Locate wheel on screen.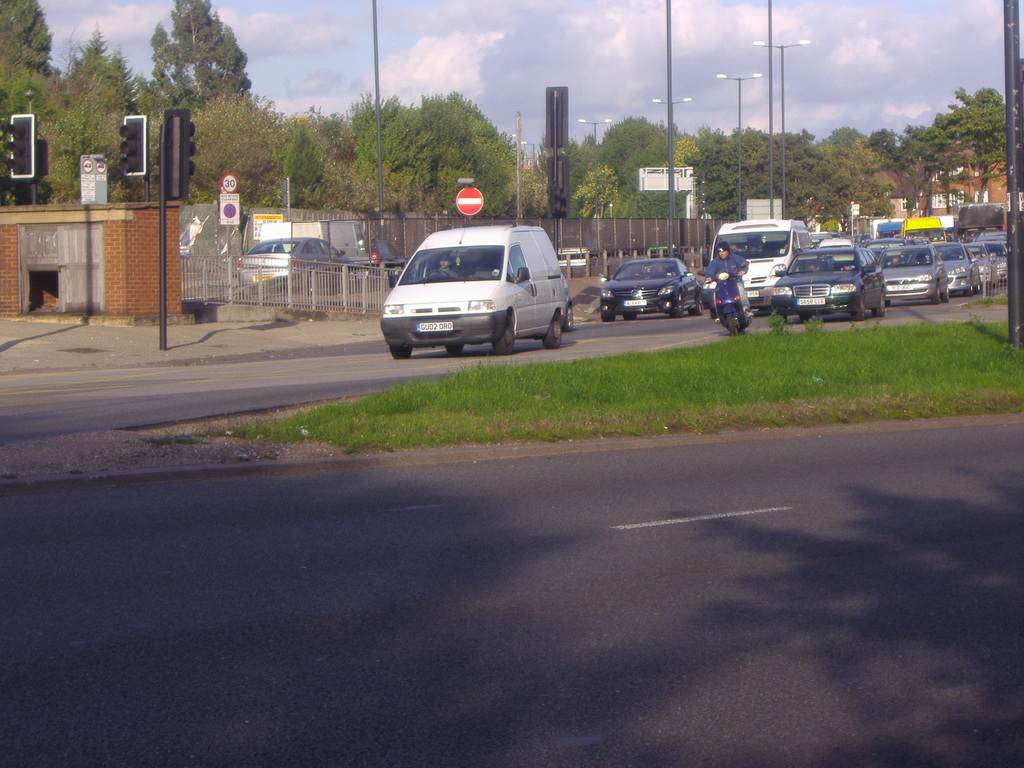
On screen at [x1=566, y1=306, x2=573, y2=329].
